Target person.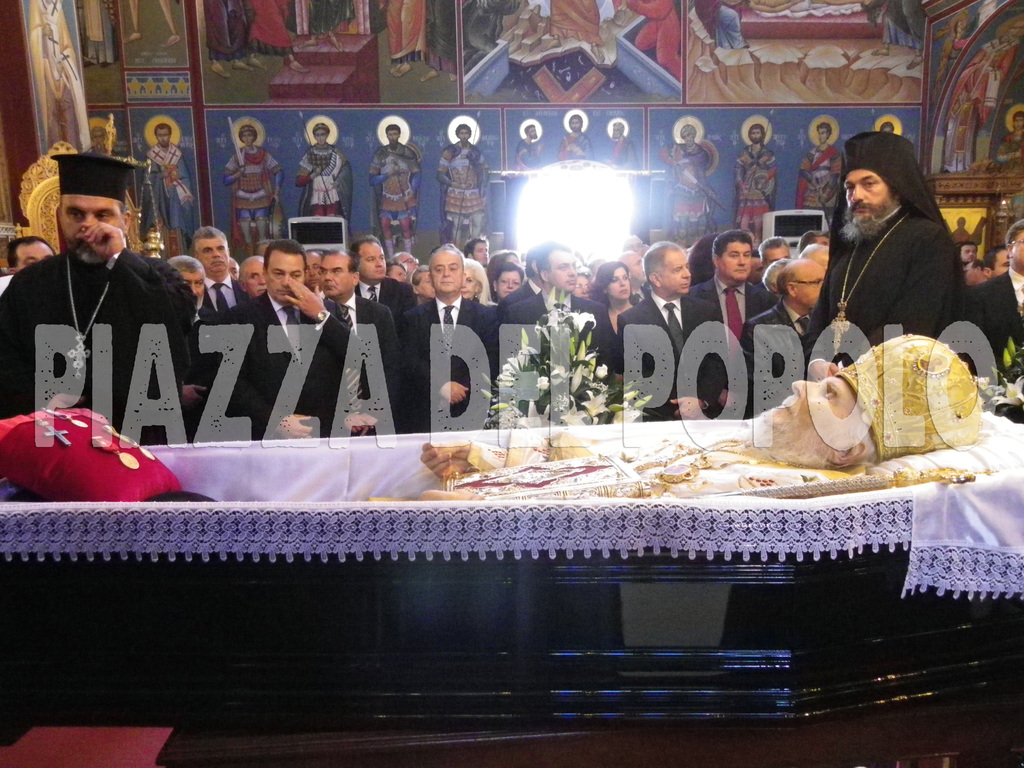
Target region: rect(541, 0, 607, 63).
